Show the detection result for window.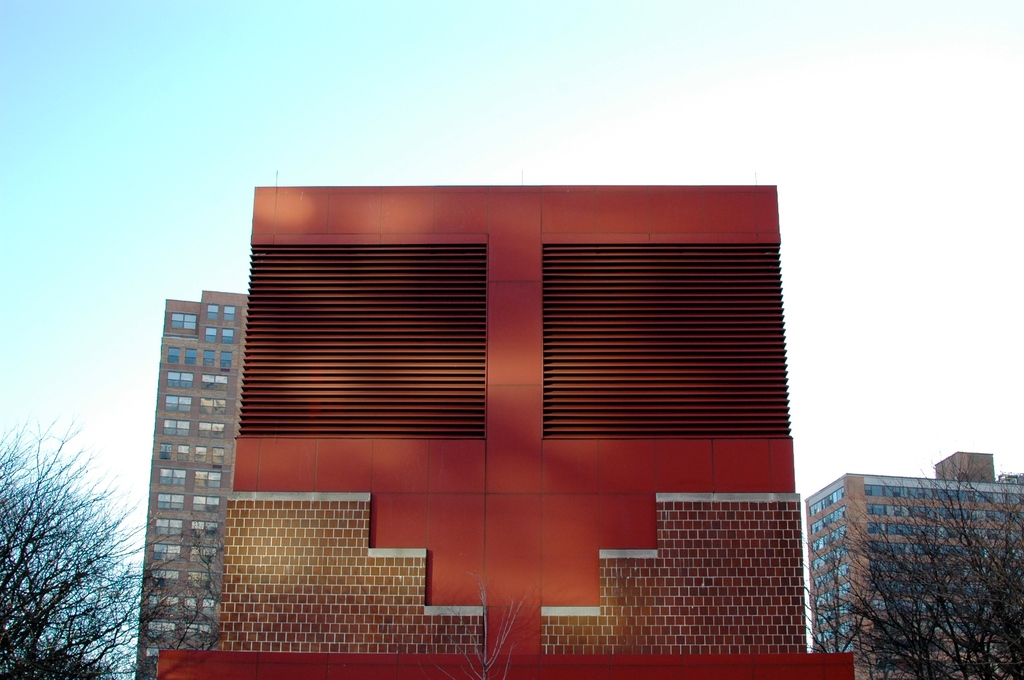
bbox(160, 443, 173, 460).
